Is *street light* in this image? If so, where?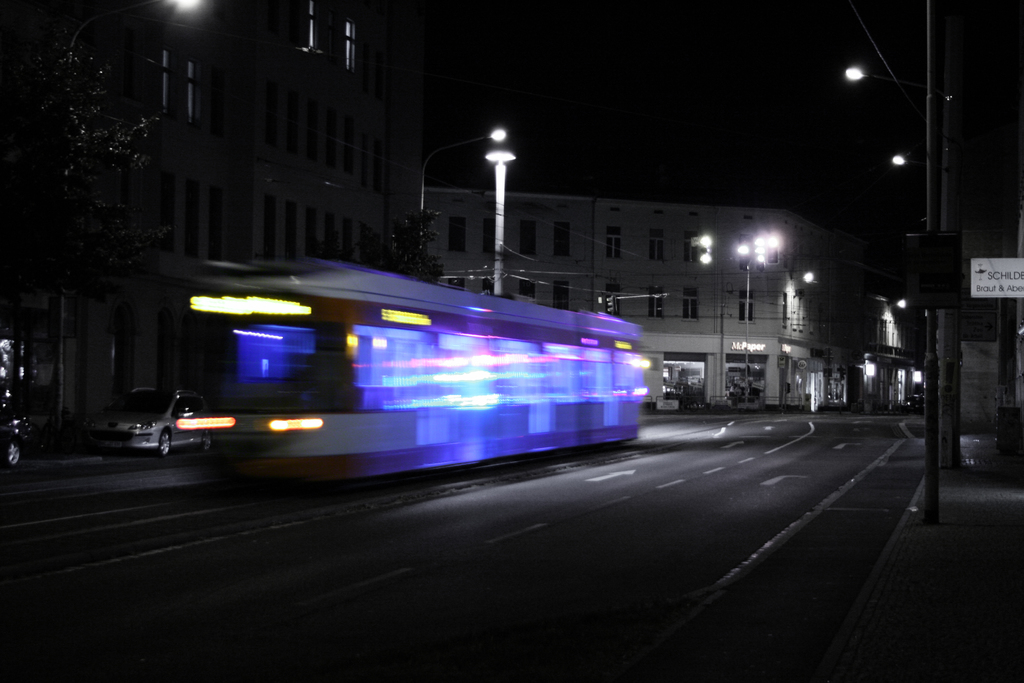
Yes, at {"left": 844, "top": 67, "right": 957, "bottom": 475}.
